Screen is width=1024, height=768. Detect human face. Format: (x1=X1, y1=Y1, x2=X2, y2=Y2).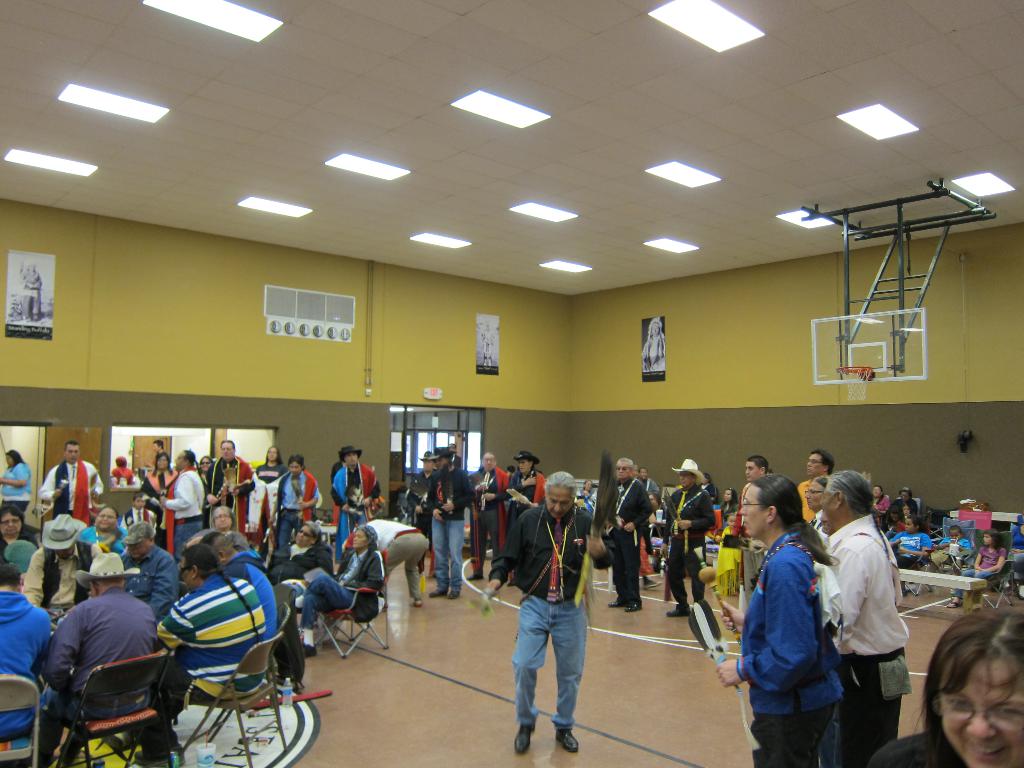
(x1=484, y1=456, x2=495, y2=470).
